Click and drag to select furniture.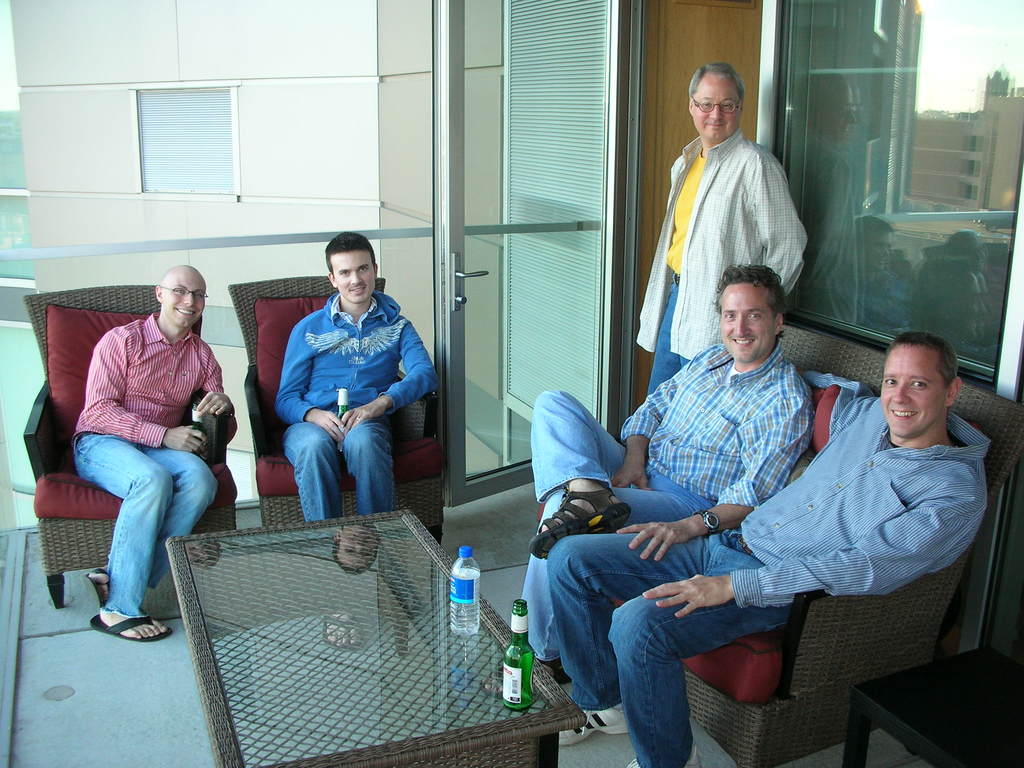
Selection: region(22, 278, 237, 610).
